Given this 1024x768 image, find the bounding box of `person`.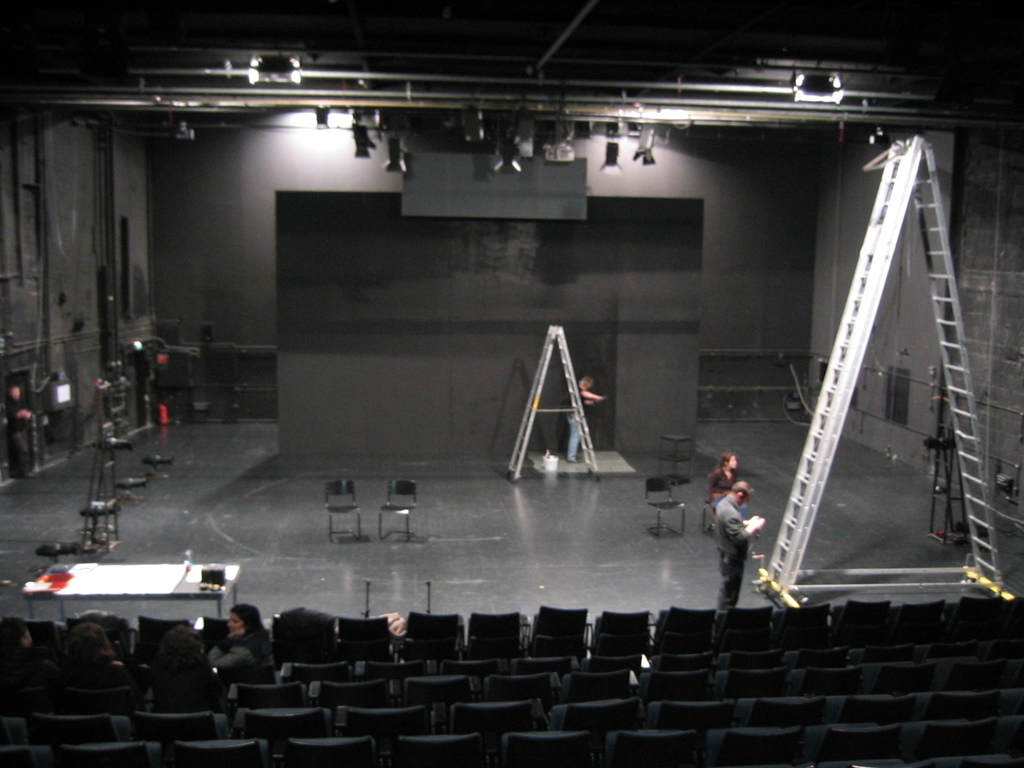
bbox=[703, 452, 744, 529].
